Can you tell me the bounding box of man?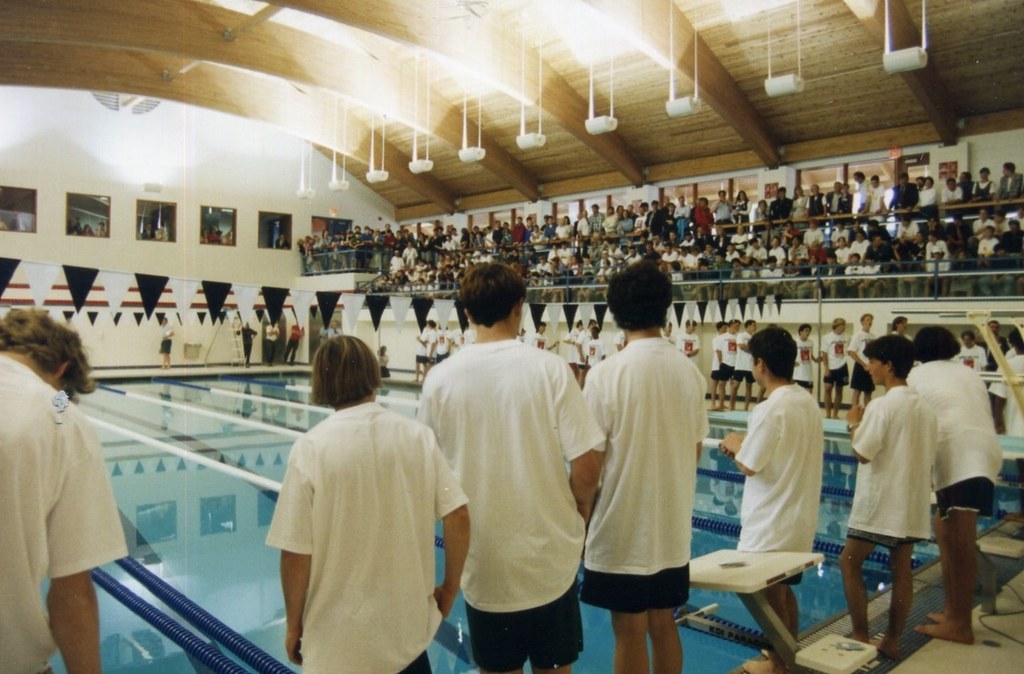
(1004,325,1020,355).
